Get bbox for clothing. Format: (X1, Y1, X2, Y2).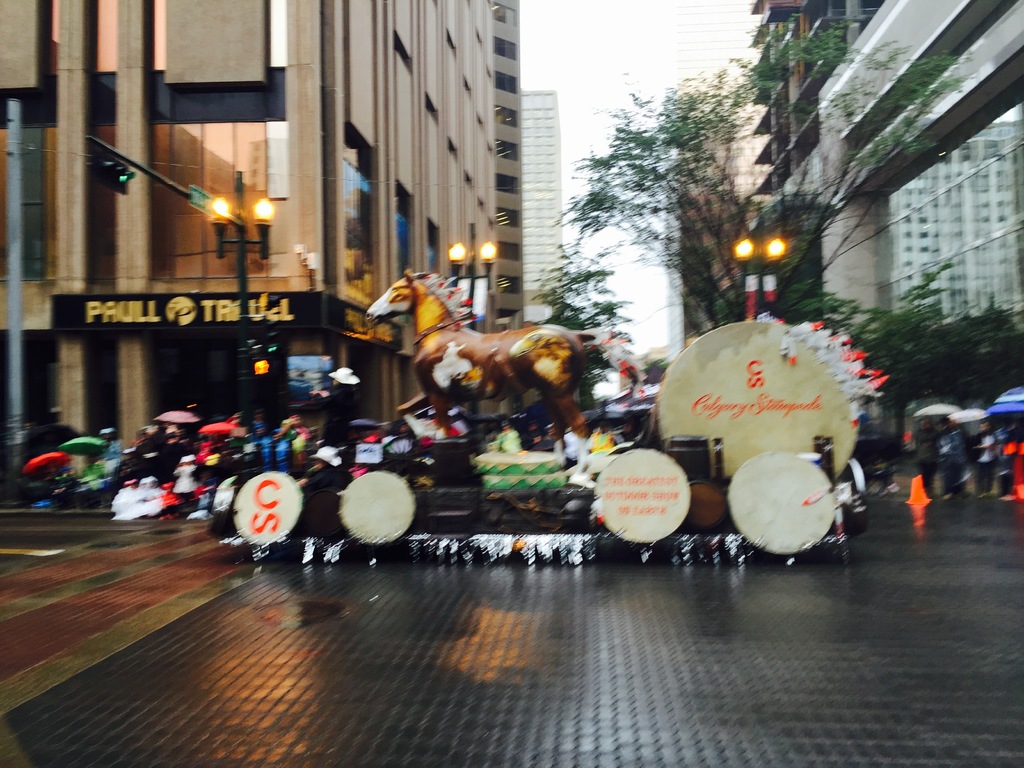
(913, 428, 942, 495).
